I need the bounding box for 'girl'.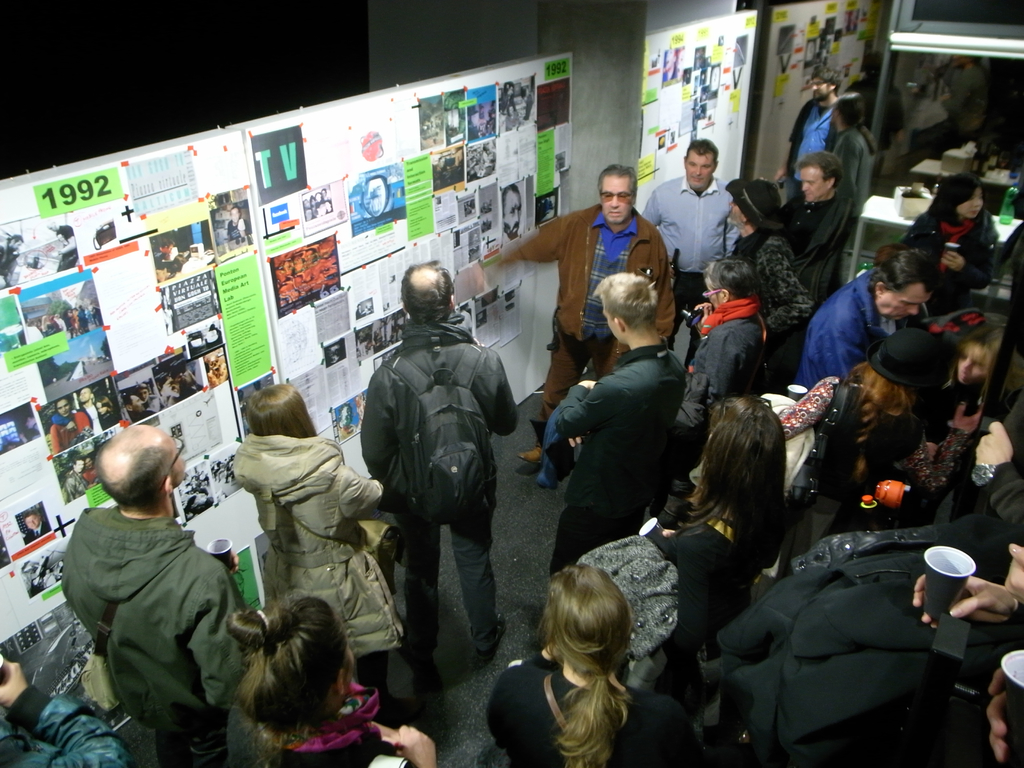
Here it is: <bbox>232, 586, 460, 767</bbox>.
